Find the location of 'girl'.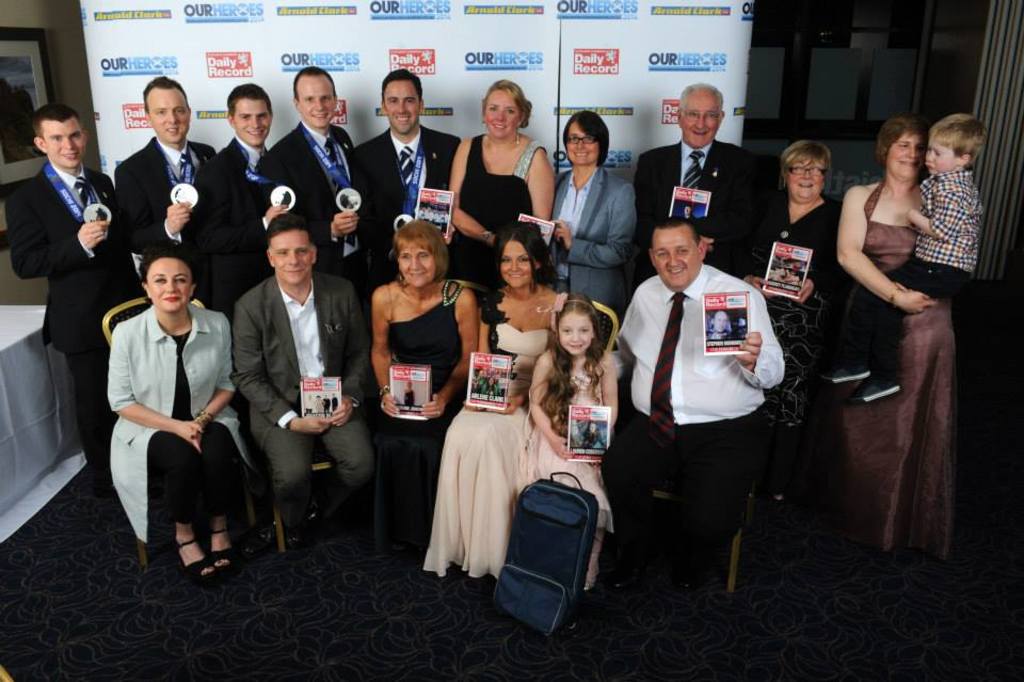
Location: <box>528,294,619,592</box>.
